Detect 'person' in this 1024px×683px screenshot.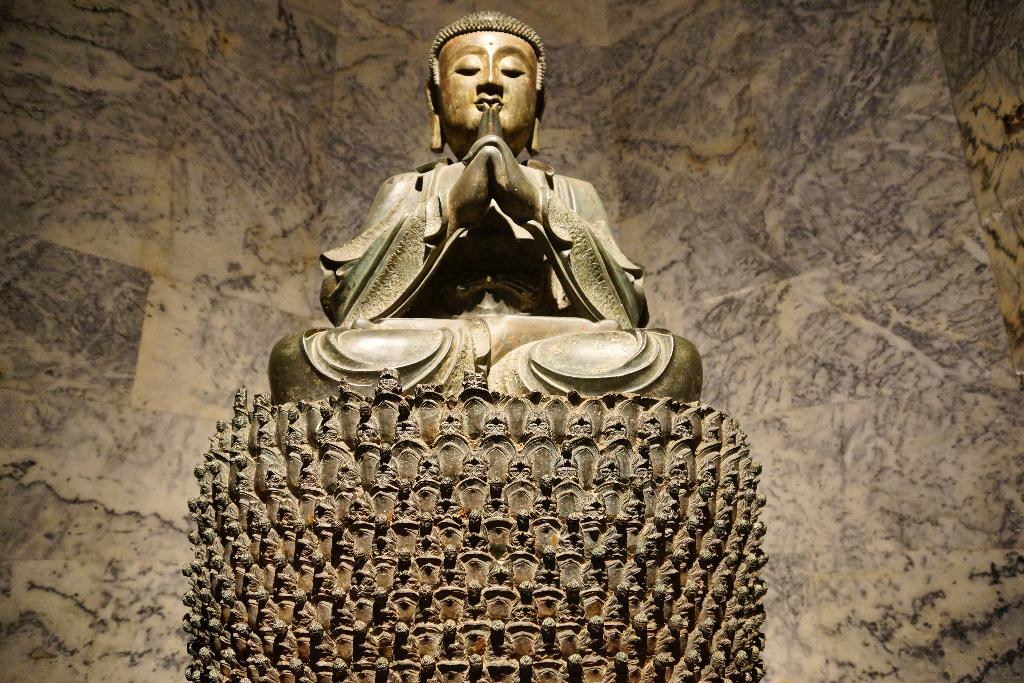
Detection: (265,10,706,399).
